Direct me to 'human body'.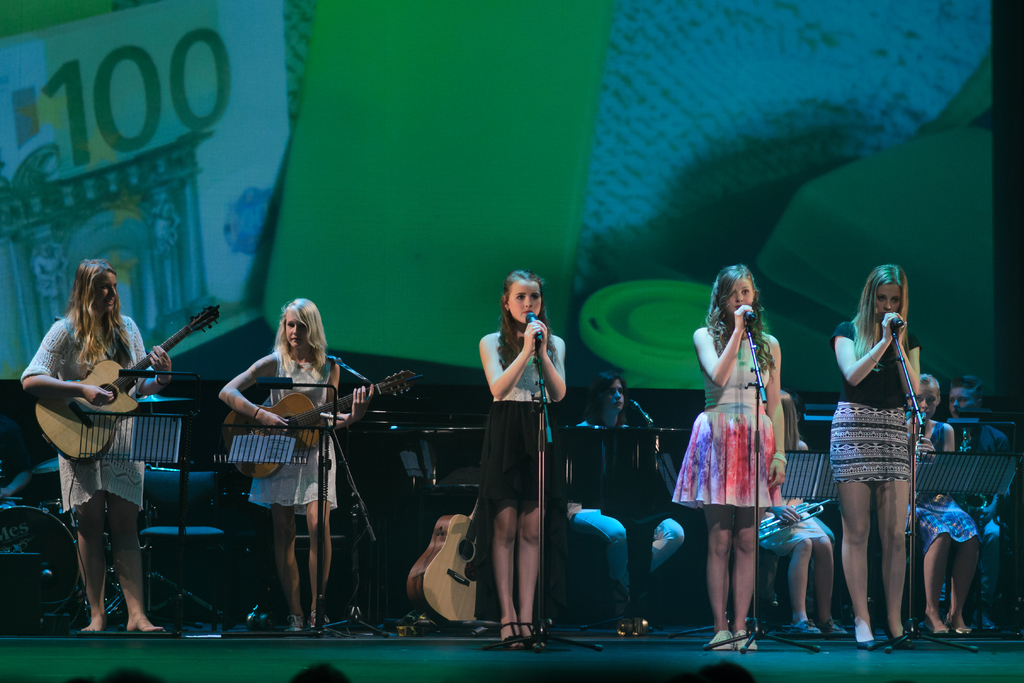
Direction: 915, 417, 986, 635.
